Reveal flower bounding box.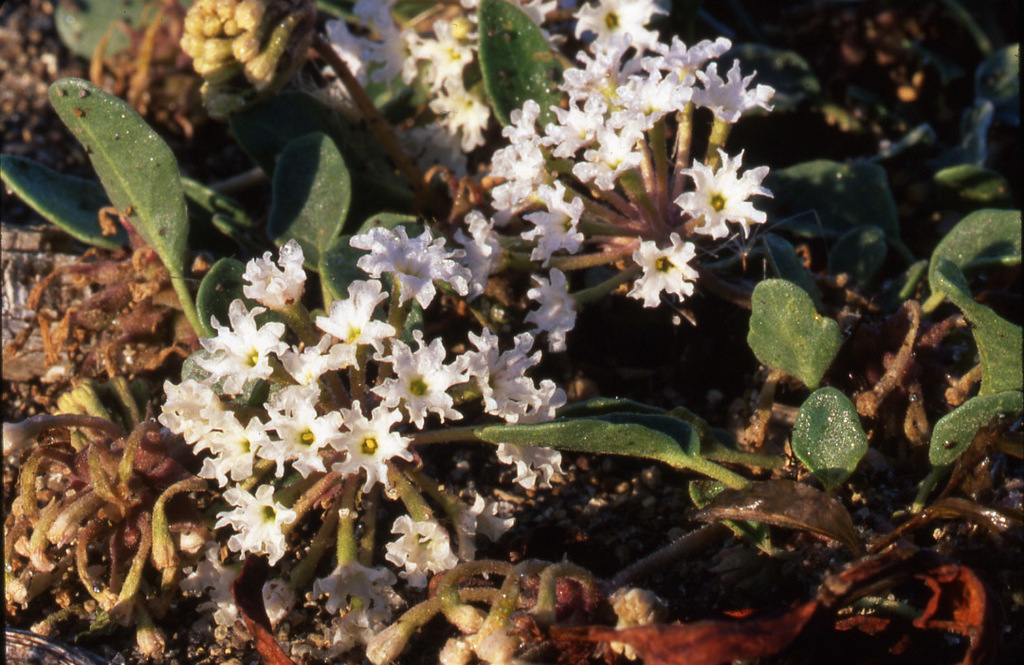
Revealed: {"left": 688, "top": 65, "right": 777, "bottom": 125}.
